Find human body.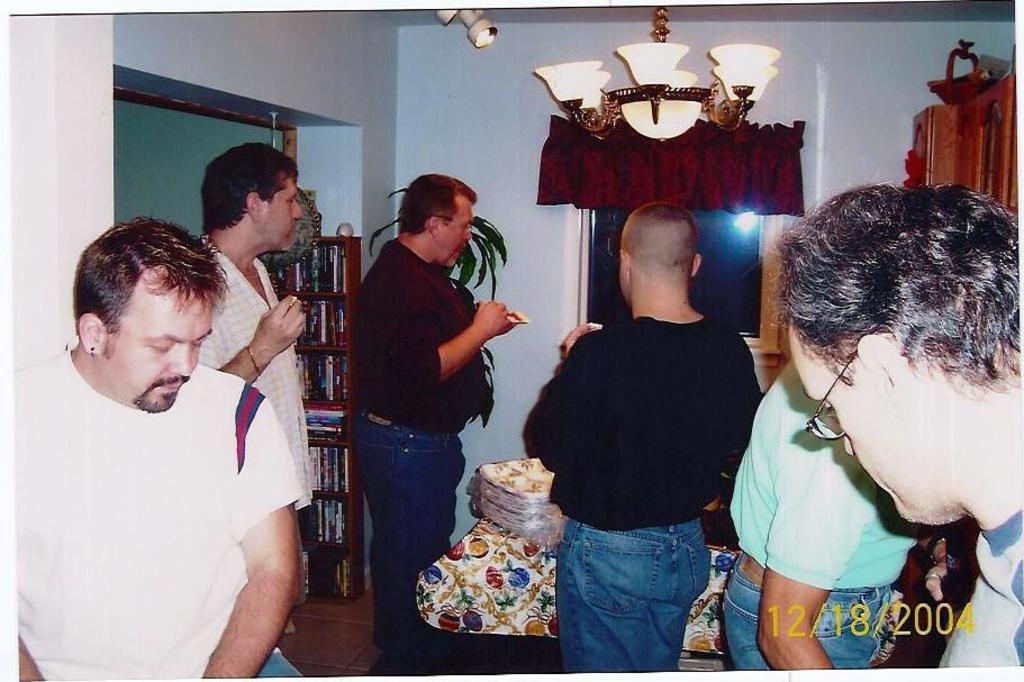
{"left": 542, "top": 184, "right": 771, "bottom": 681}.
